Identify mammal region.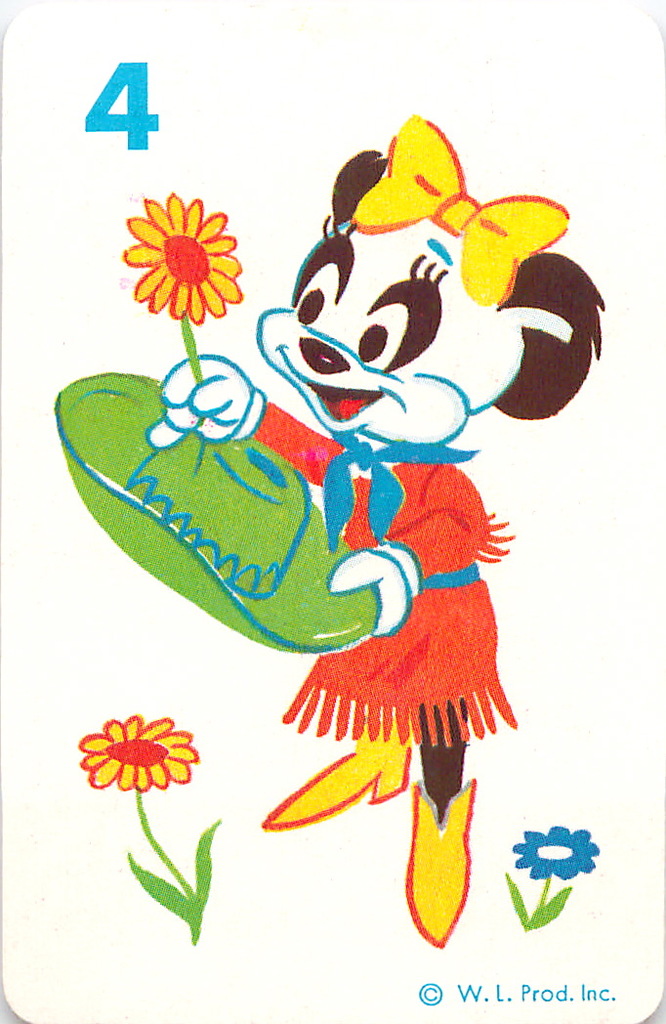
Region: (left=255, top=107, right=606, bottom=954).
